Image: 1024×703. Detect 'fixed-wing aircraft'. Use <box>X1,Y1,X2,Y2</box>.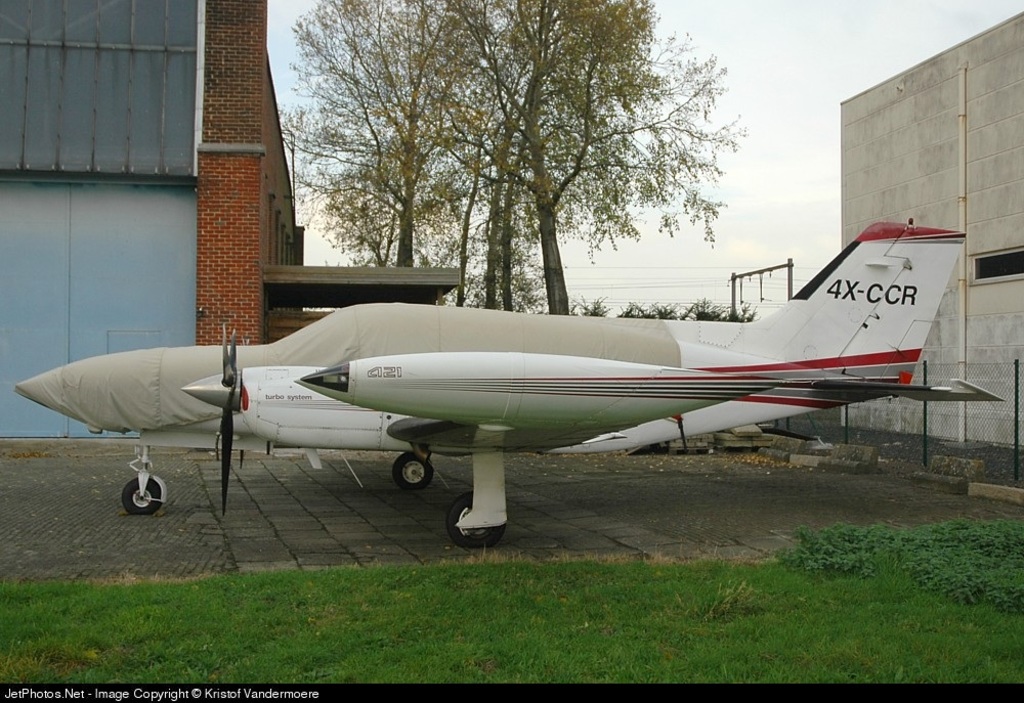
<box>17,228,1010,547</box>.
